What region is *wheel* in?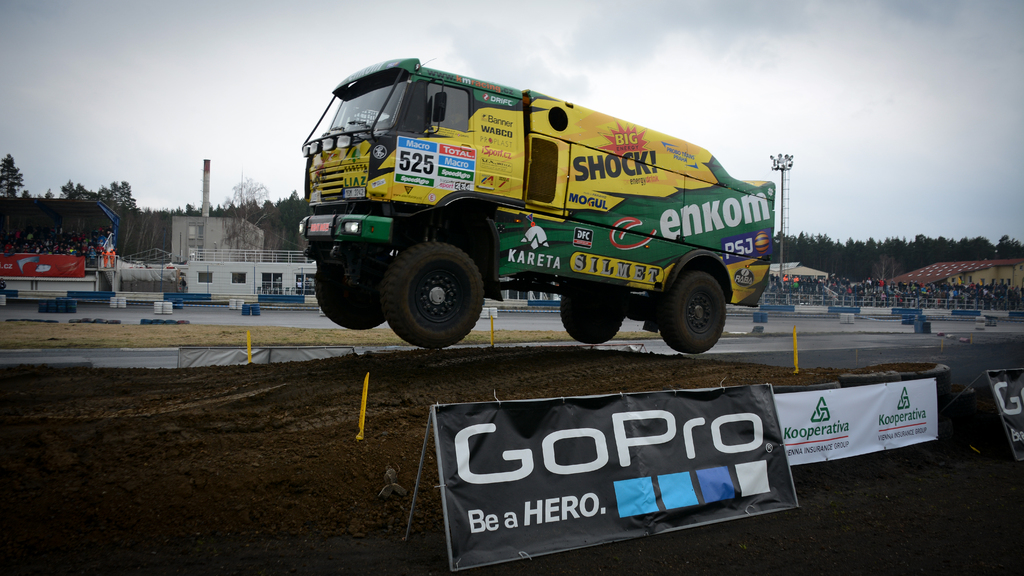
rect(656, 273, 724, 352).
